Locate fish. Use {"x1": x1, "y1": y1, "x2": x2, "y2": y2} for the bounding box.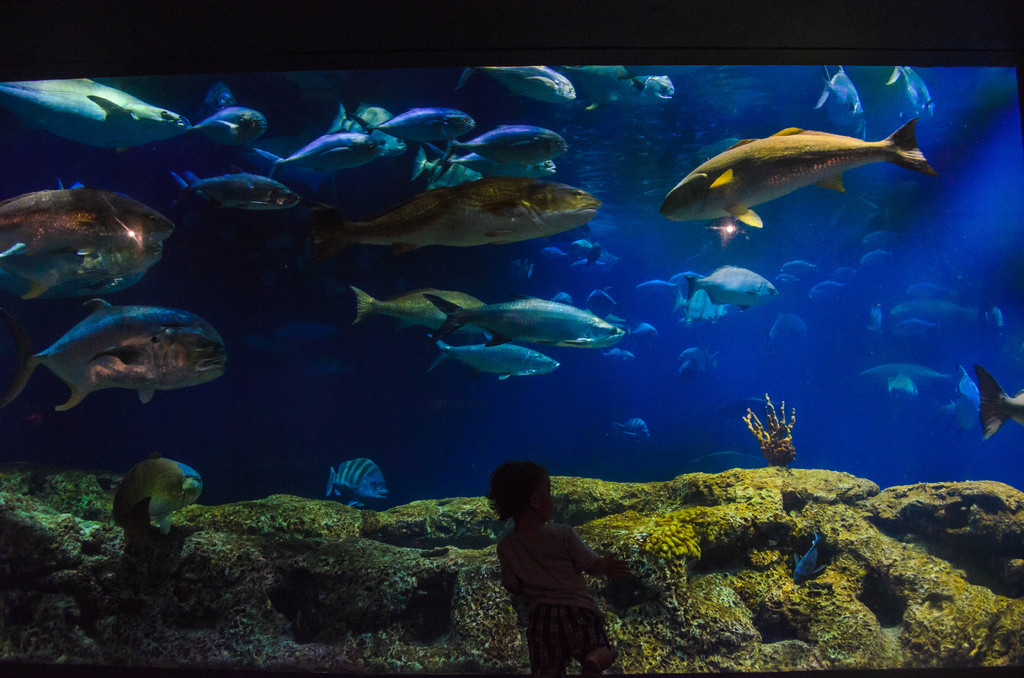
{"x1": 688, "y1": 267, "x2": 779, "y2": 307}.
